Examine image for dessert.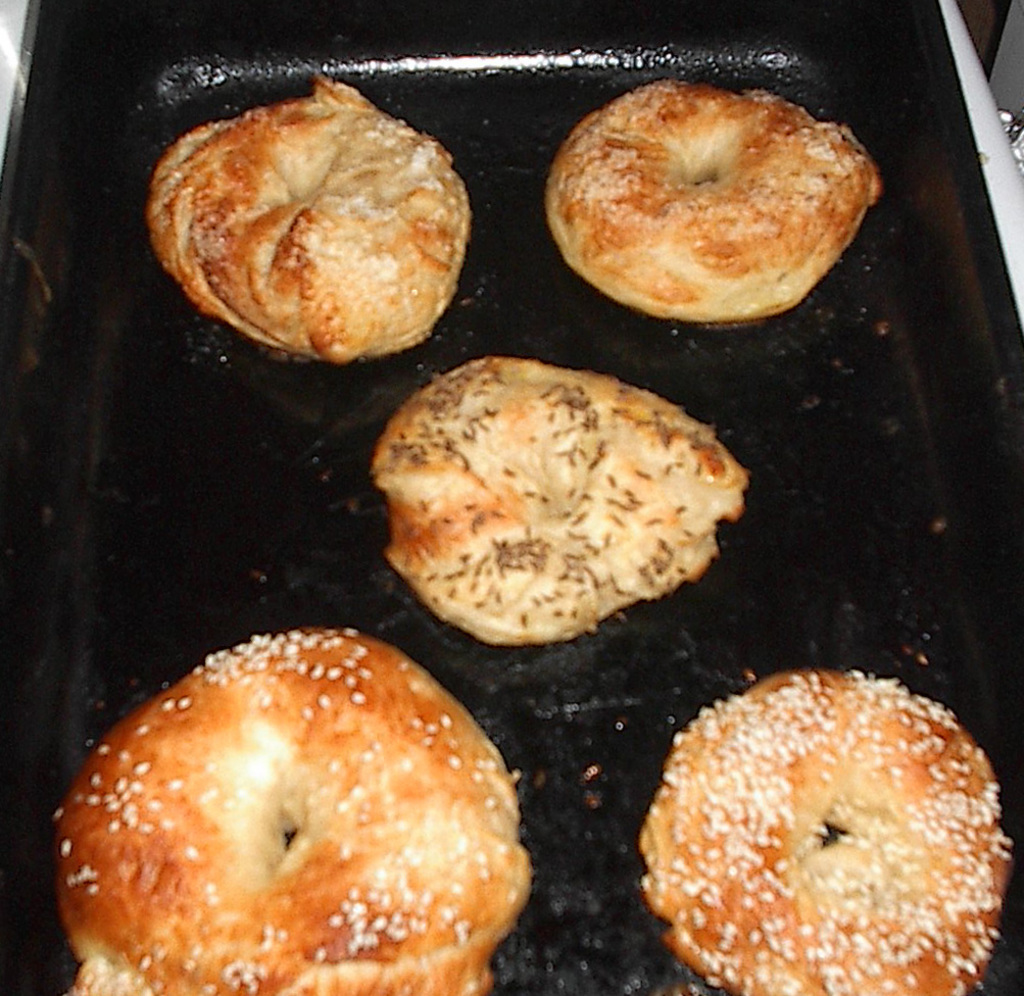
Examination result: pyautogui.locateOnScreen(542, 83, 881, 322).
